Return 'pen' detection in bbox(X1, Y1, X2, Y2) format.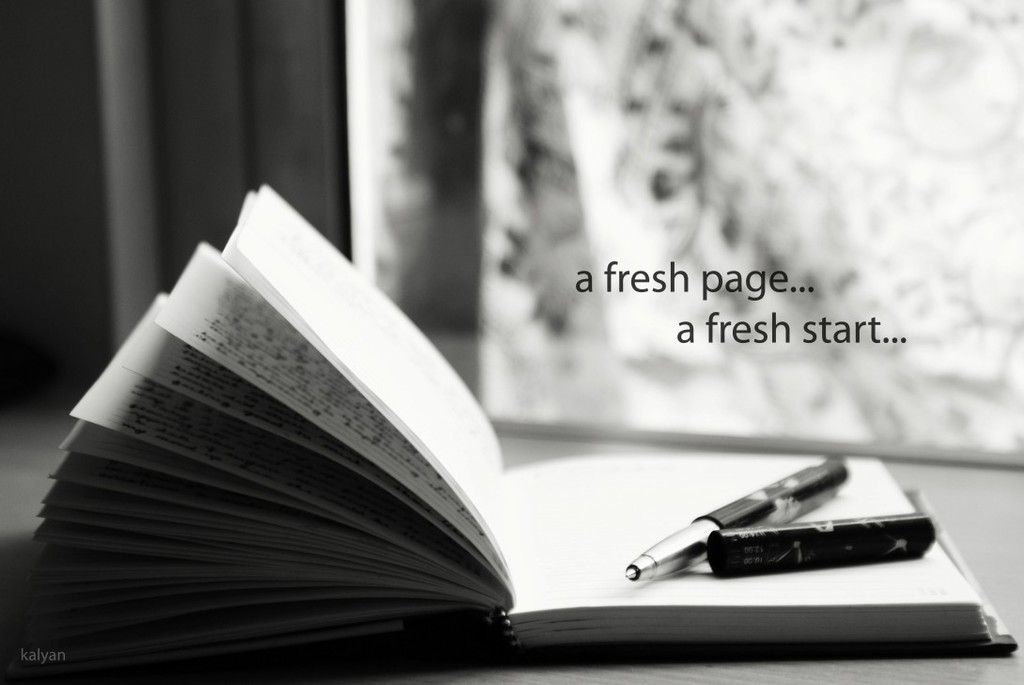
bbox(601, 460, 942, 602).
